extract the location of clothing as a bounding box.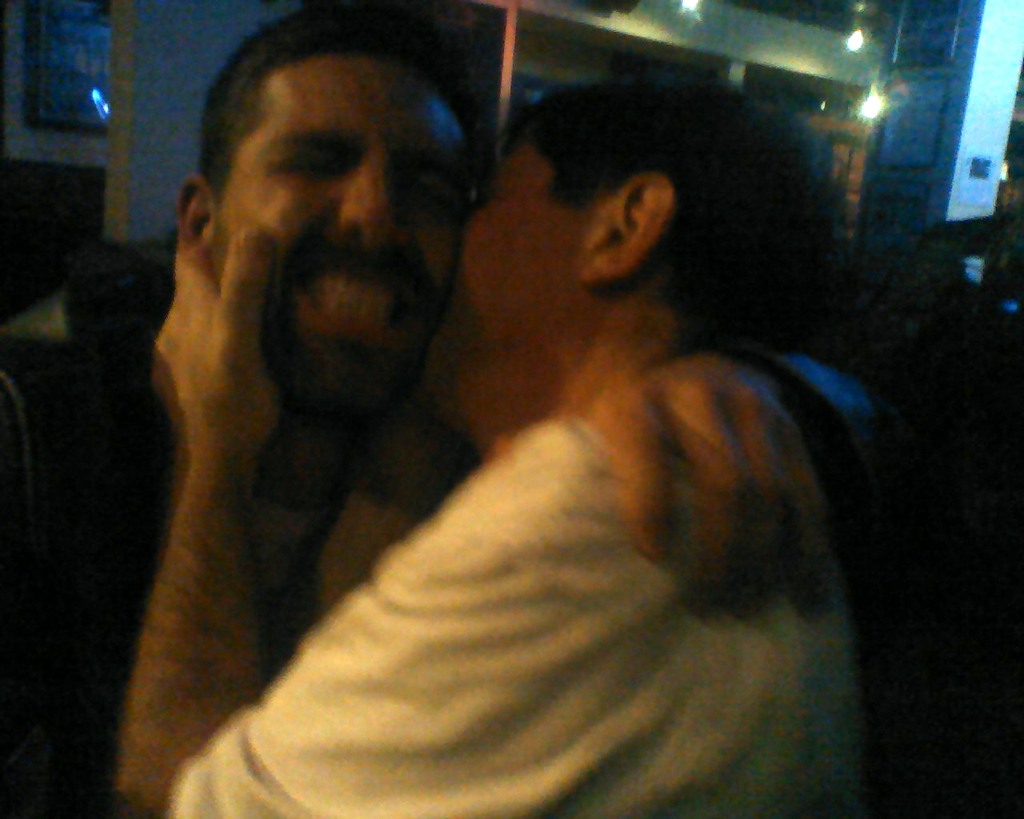
bbox=(174, 429, 867, 818).
